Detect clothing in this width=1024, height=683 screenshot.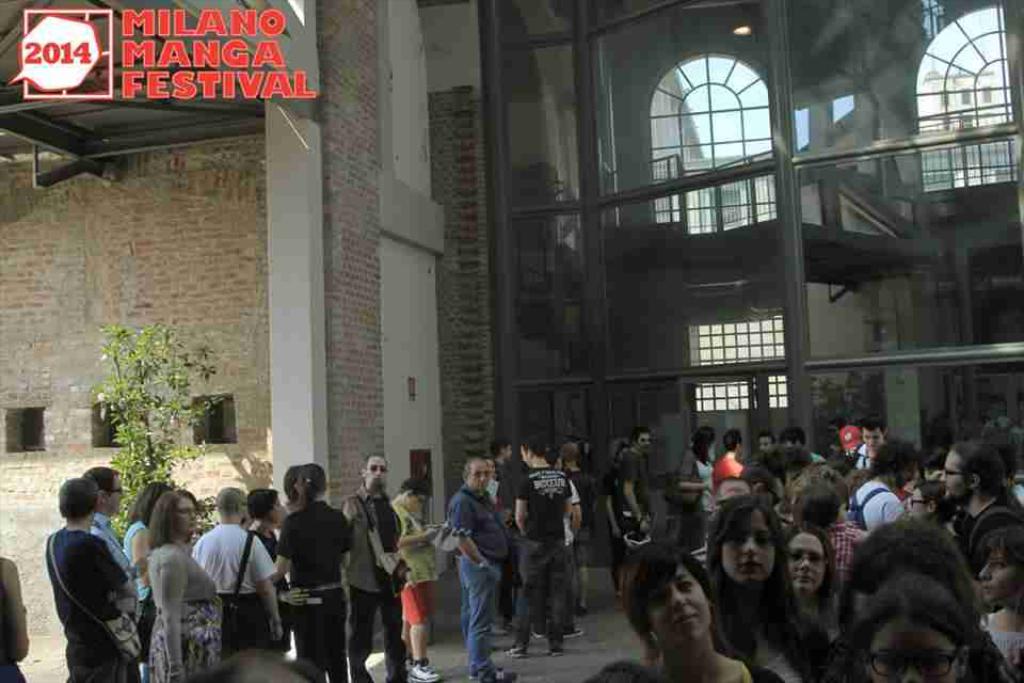
Detection: crop(461, 561, 500, 671).
